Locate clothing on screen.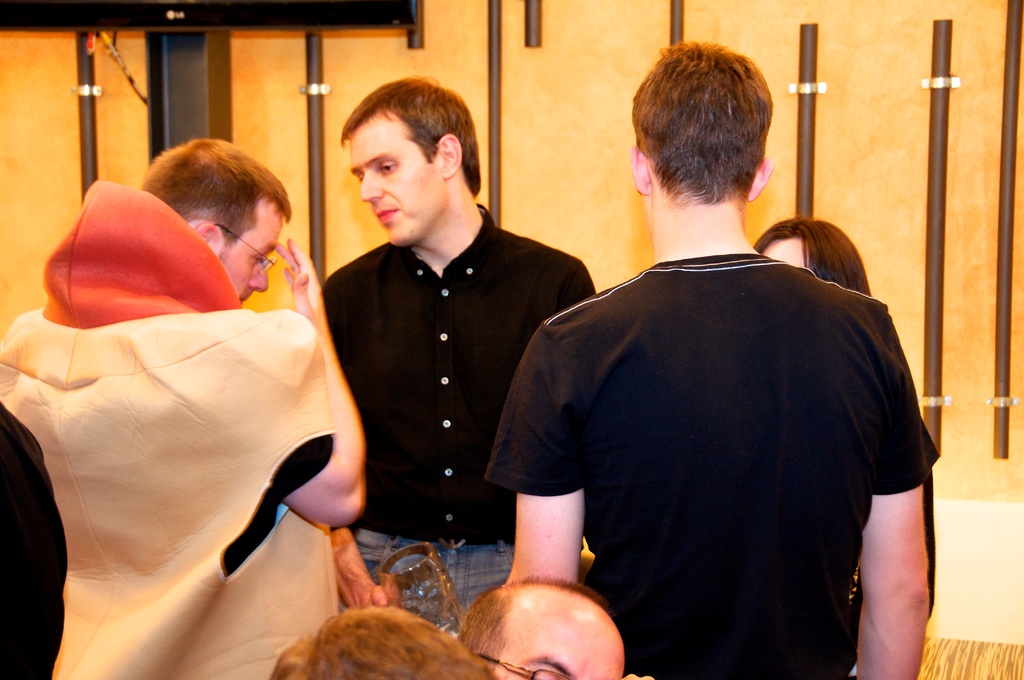
On screen at Rect(0, 180, 337, 679).
